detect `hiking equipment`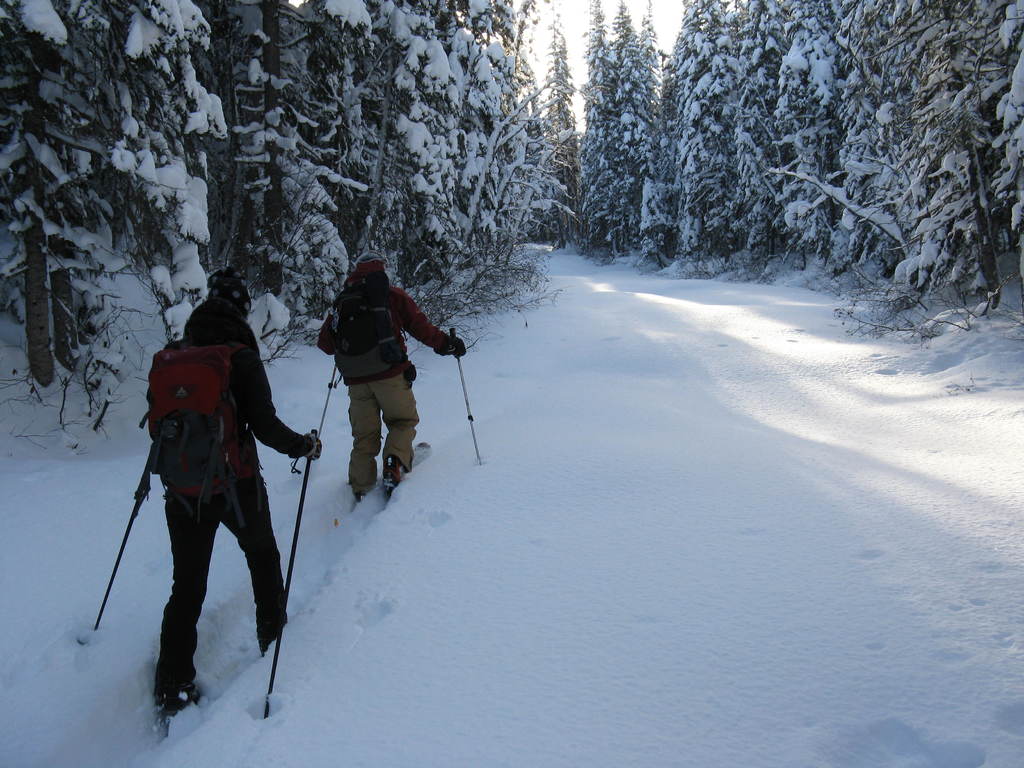
box=[89, 454, 154, 638]
